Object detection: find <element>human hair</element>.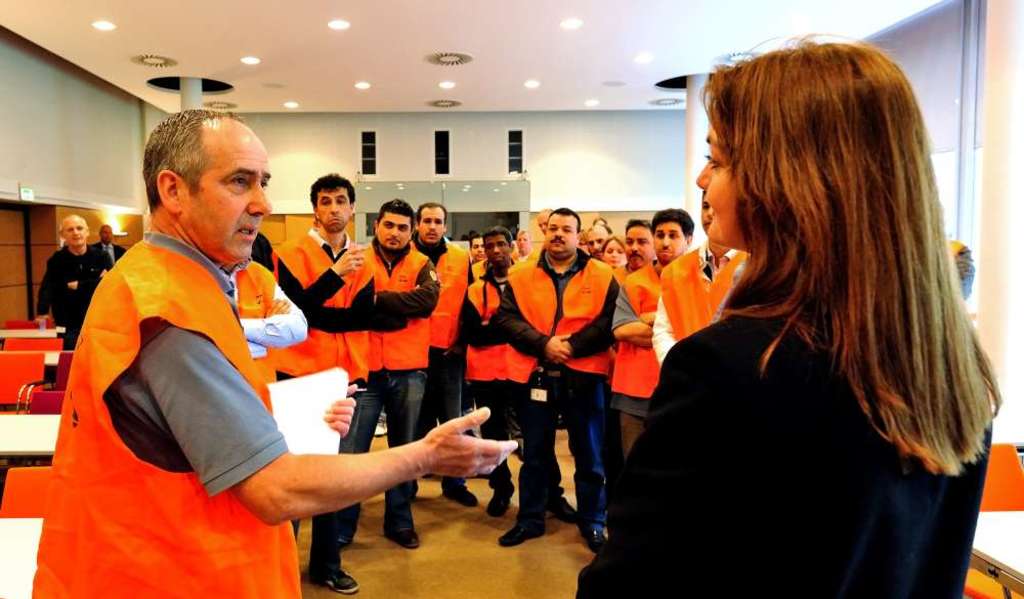
x1=148 y1=106 x2=233 y2=203.
